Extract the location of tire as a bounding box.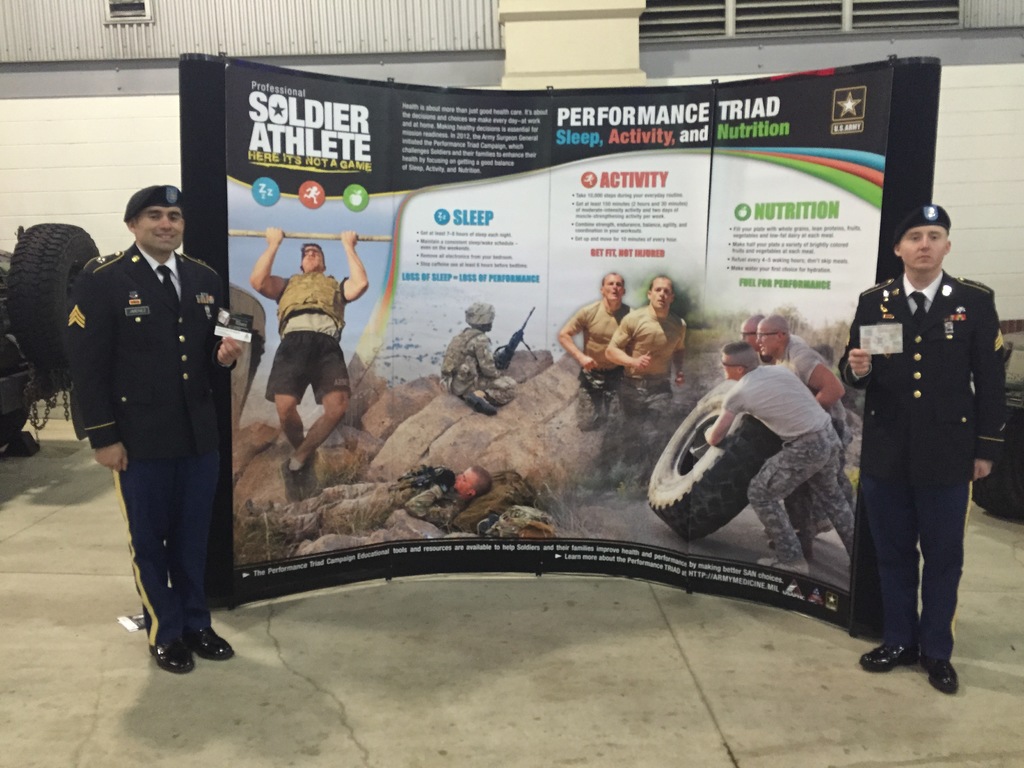
{"left": 12, "top": 224, "right": 99, "bottom": 371}.
